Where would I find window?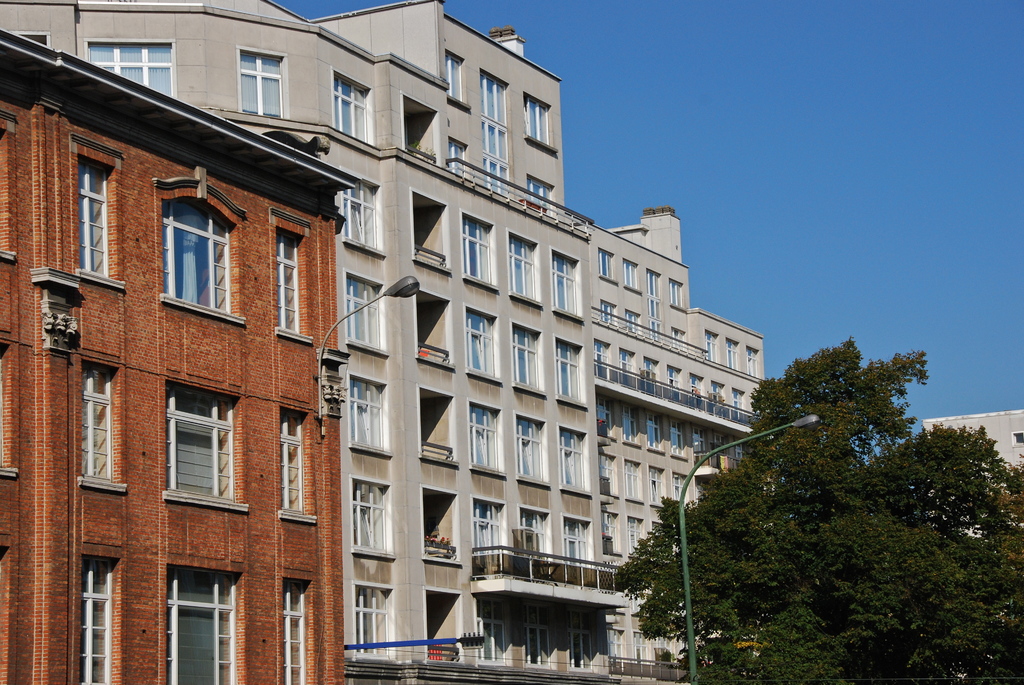
At x1=336 y1=478 x2=397 y2=560.
